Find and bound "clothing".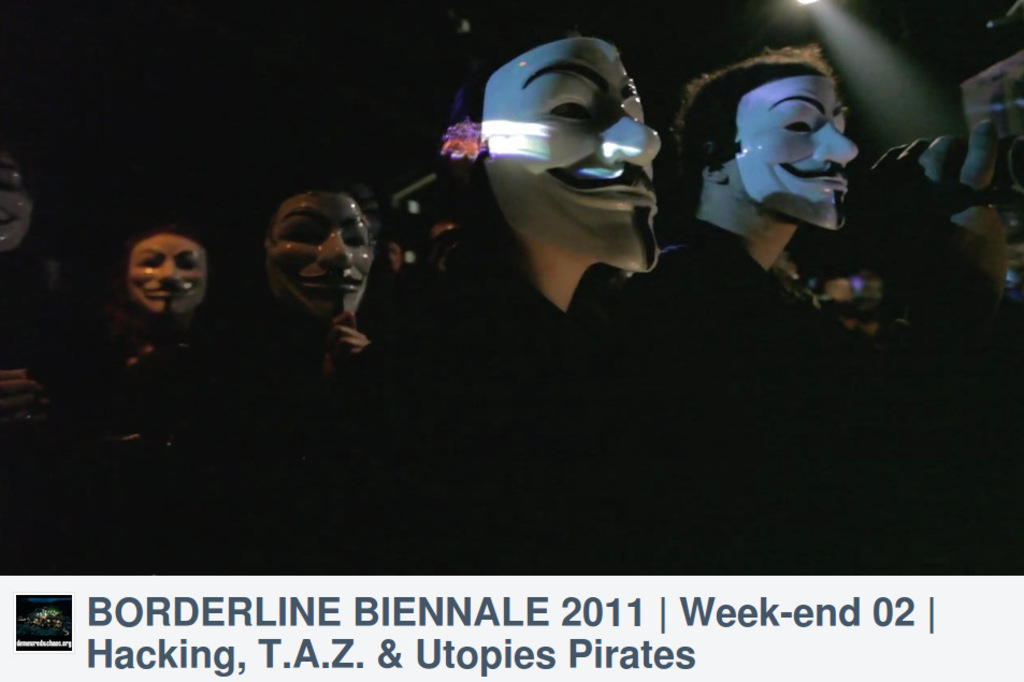
Bound: bbox=(186, 285, 364, 574).
